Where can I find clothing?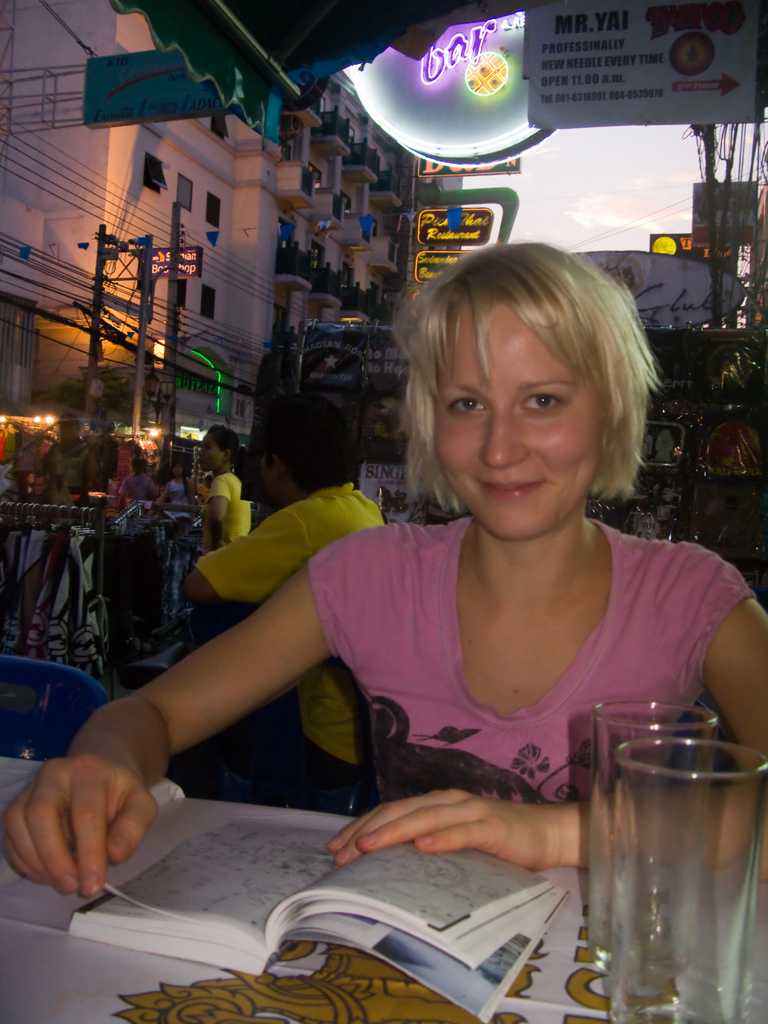
You can find it at [100, 444, 127, 501].
